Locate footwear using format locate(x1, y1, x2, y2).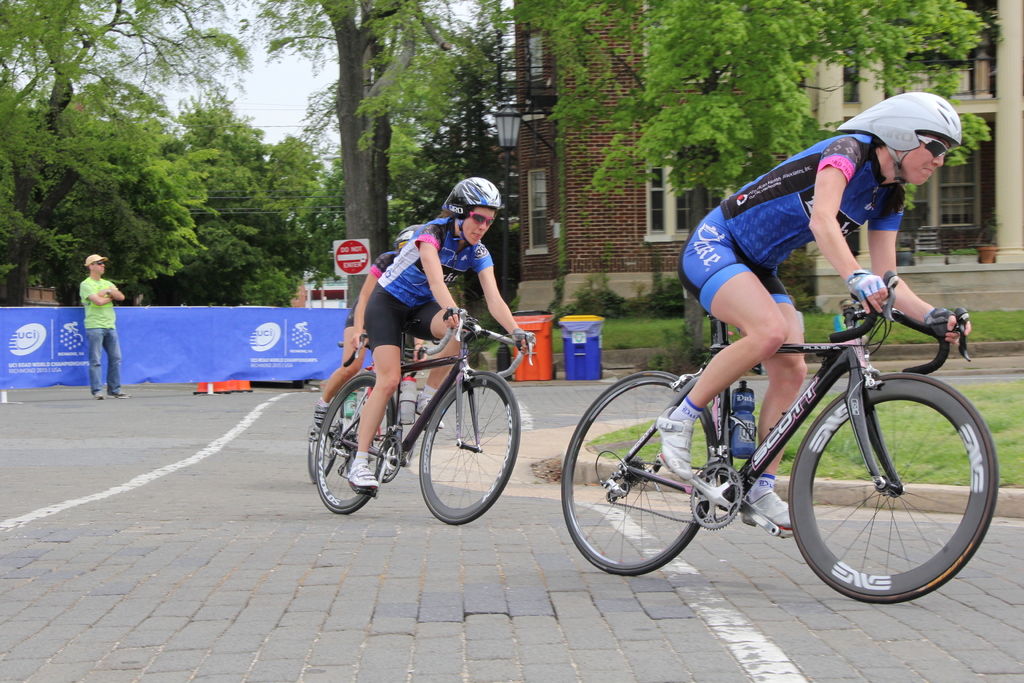
locate(651, 402, 693, 480).
